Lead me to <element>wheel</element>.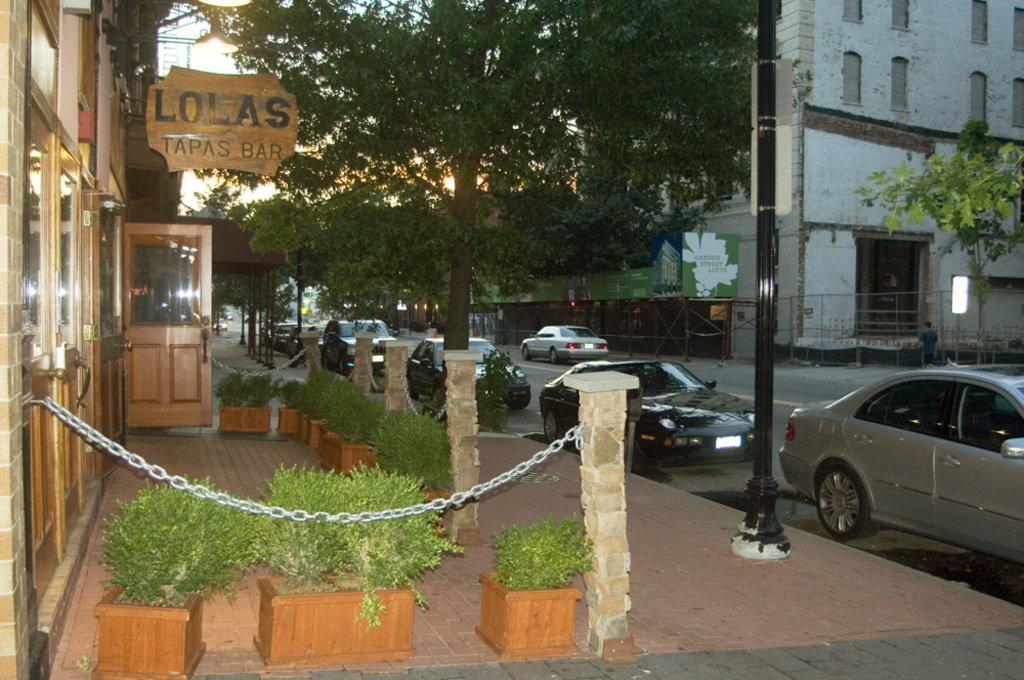
Lead to 336,358,344,374.
